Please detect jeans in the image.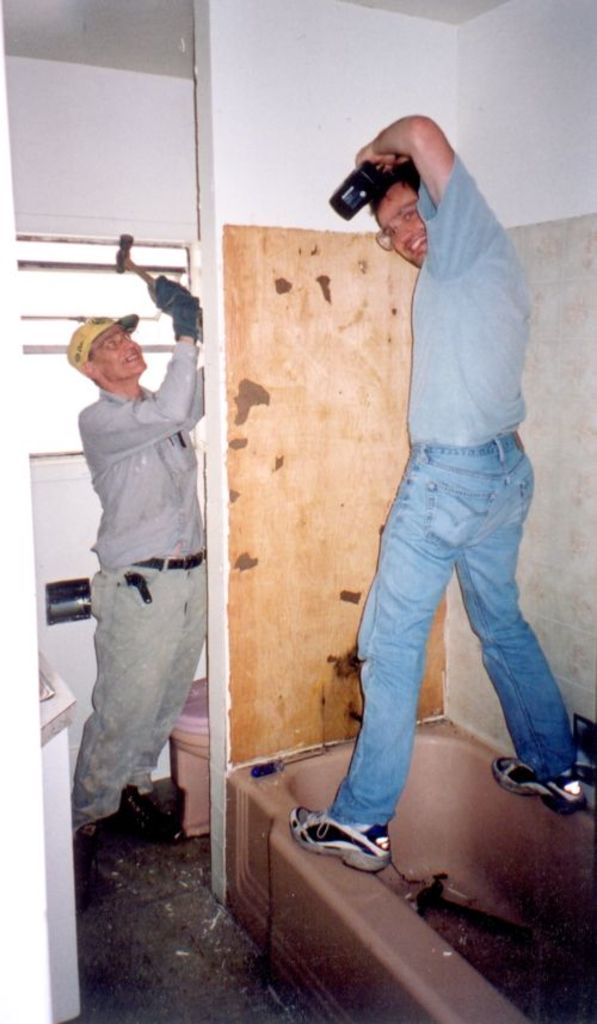
308 392 584 869.
